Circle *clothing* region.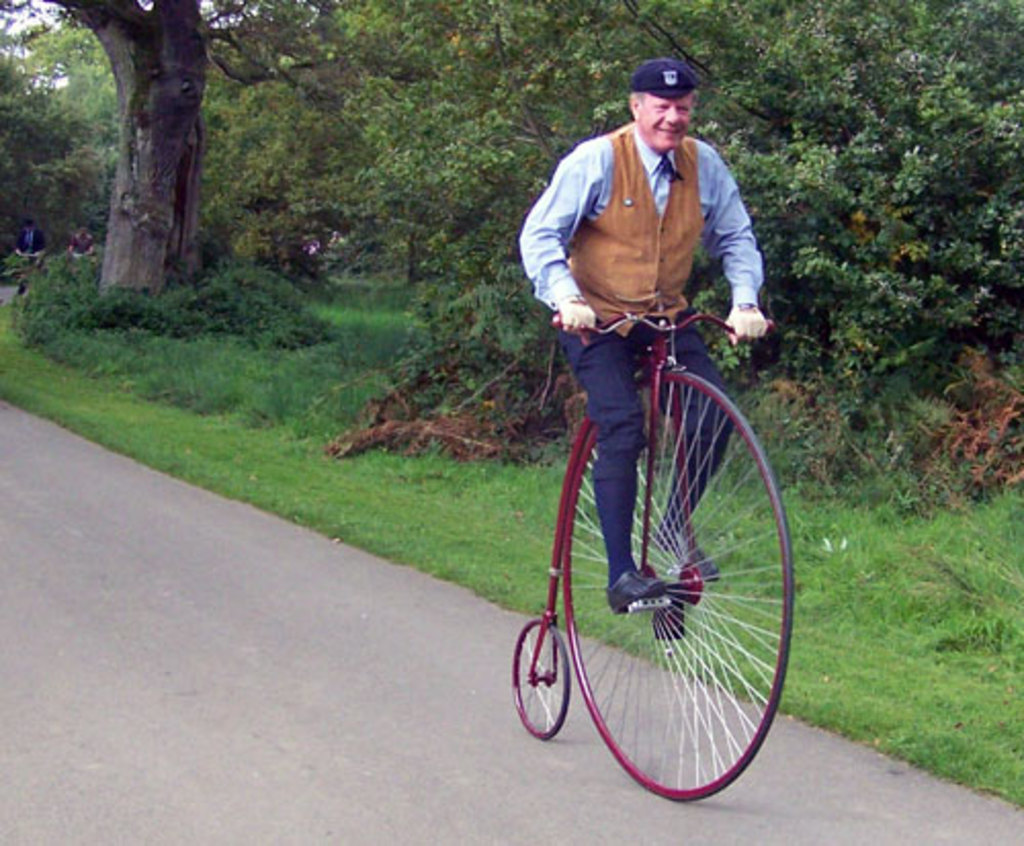
Region: x1=563, y1=320, x2=737, y2=584.
